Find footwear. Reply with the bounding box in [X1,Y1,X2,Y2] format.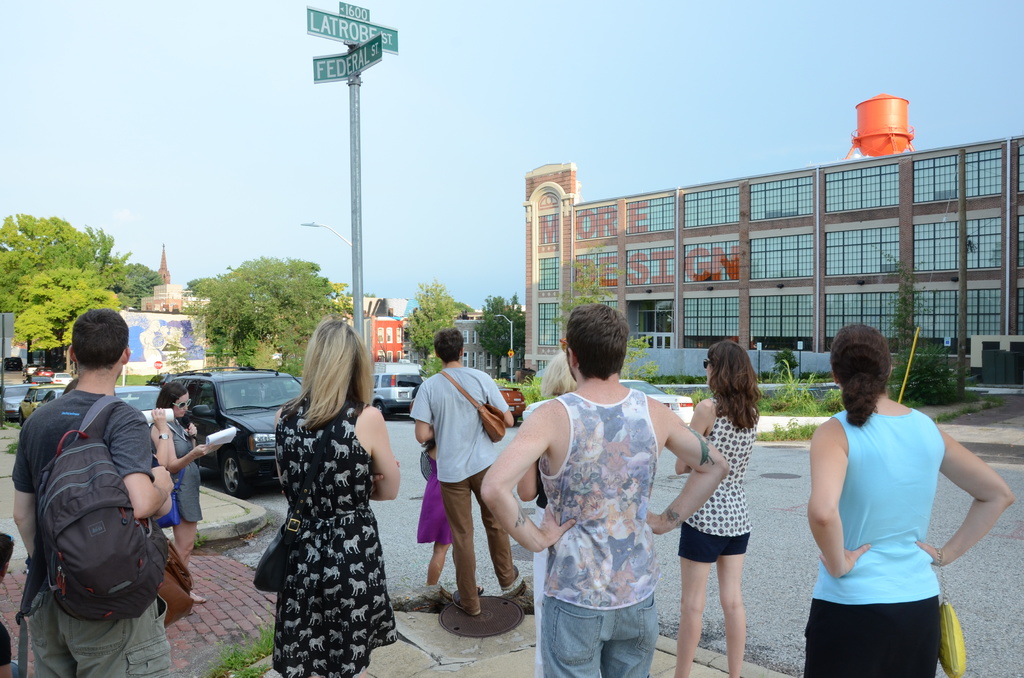
[452,588,479,616].
